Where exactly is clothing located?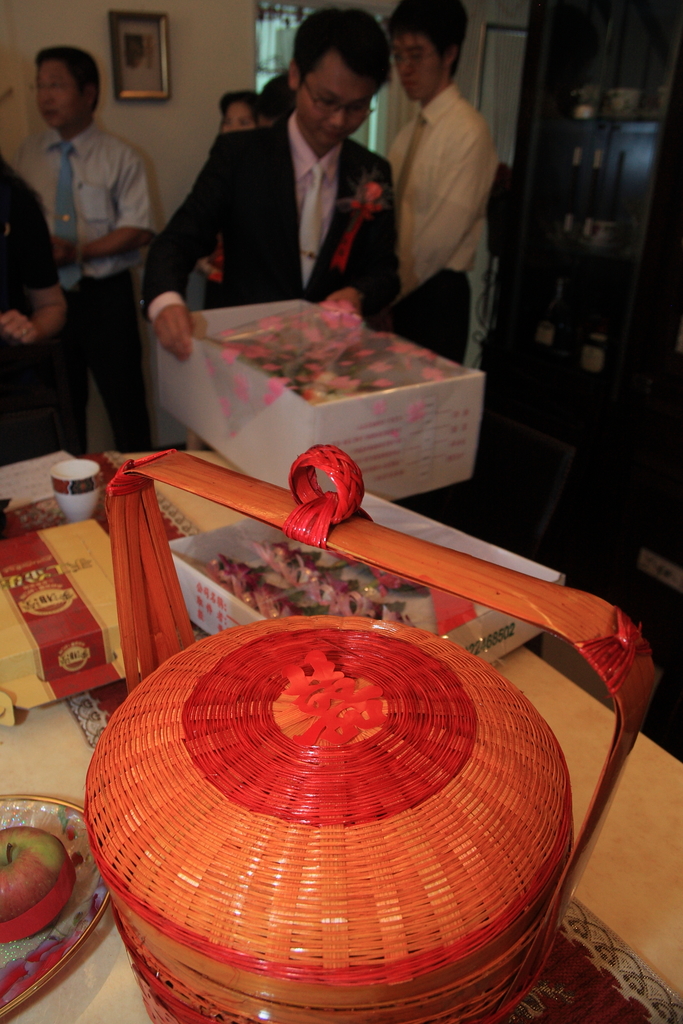
Its bounding box is region(138, 106, 402, 317).
